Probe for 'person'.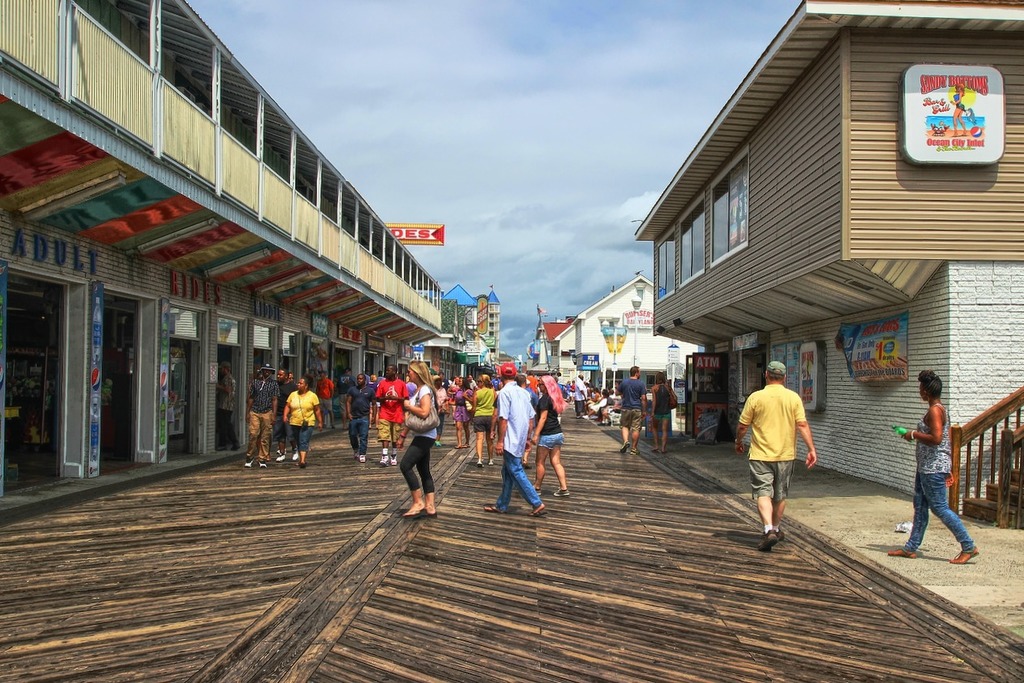
Probe result: locate(377, 363, 409, 469).
